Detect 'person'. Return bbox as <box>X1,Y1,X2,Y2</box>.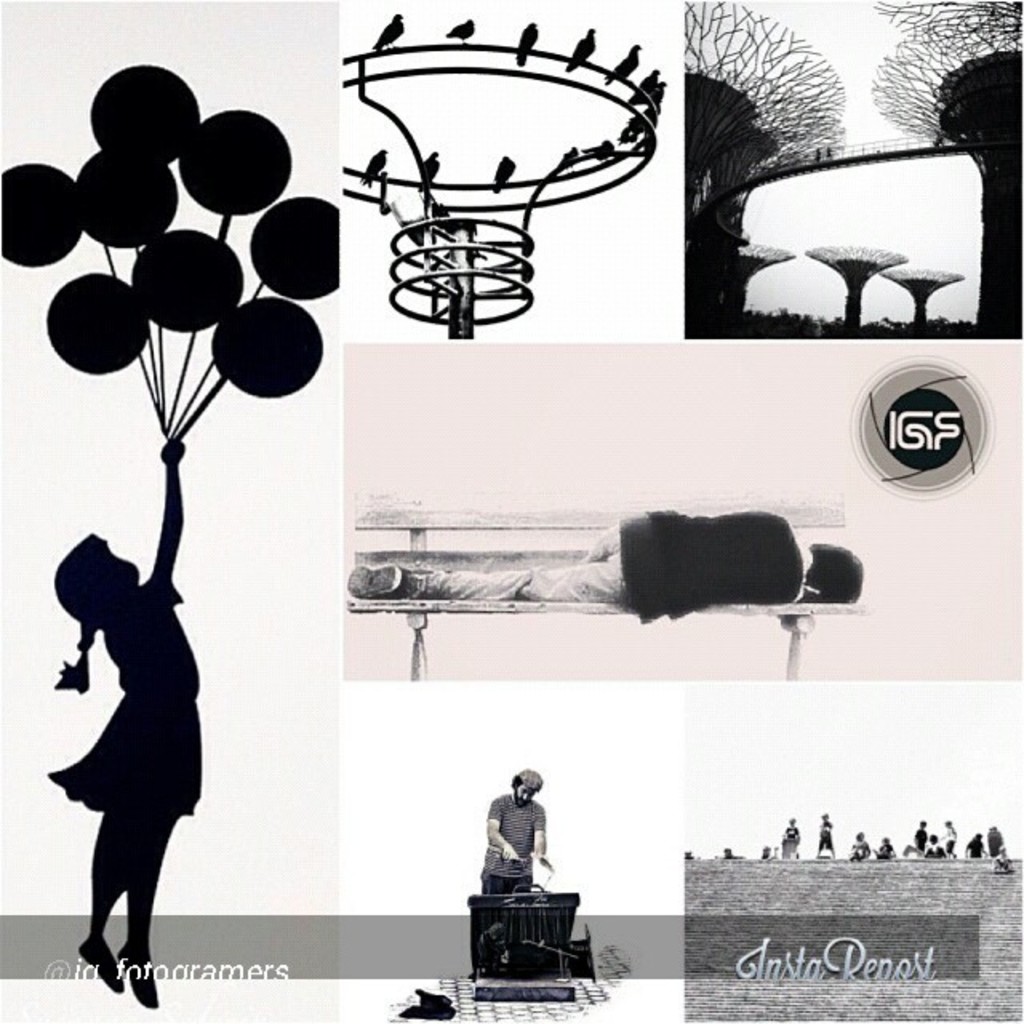
<box>786,816,803,862</box>.
